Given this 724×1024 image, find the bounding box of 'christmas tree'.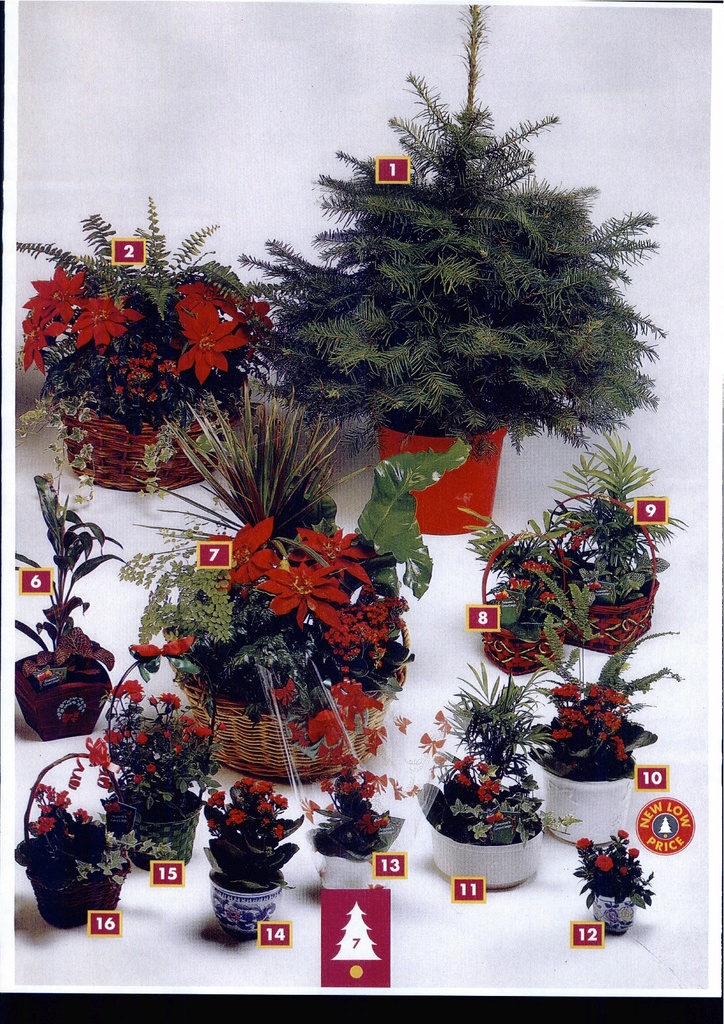
[x1=324, y1=893, x2=397, y2=970].
